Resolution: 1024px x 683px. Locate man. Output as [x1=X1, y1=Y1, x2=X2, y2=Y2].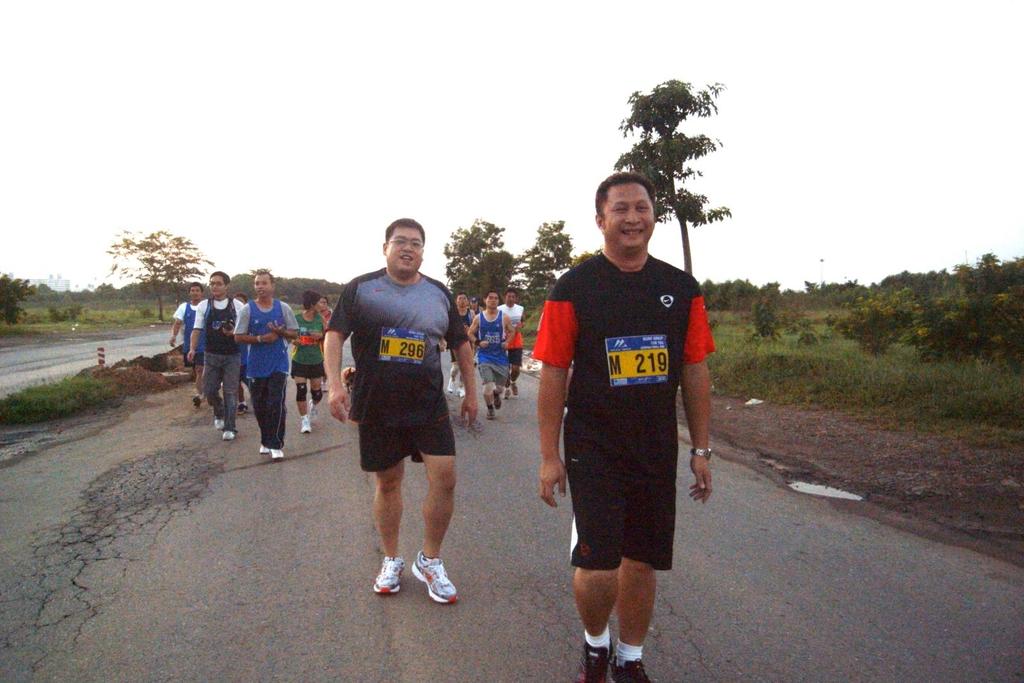
[x1=328, y1=234, x2=479, y2=607].
